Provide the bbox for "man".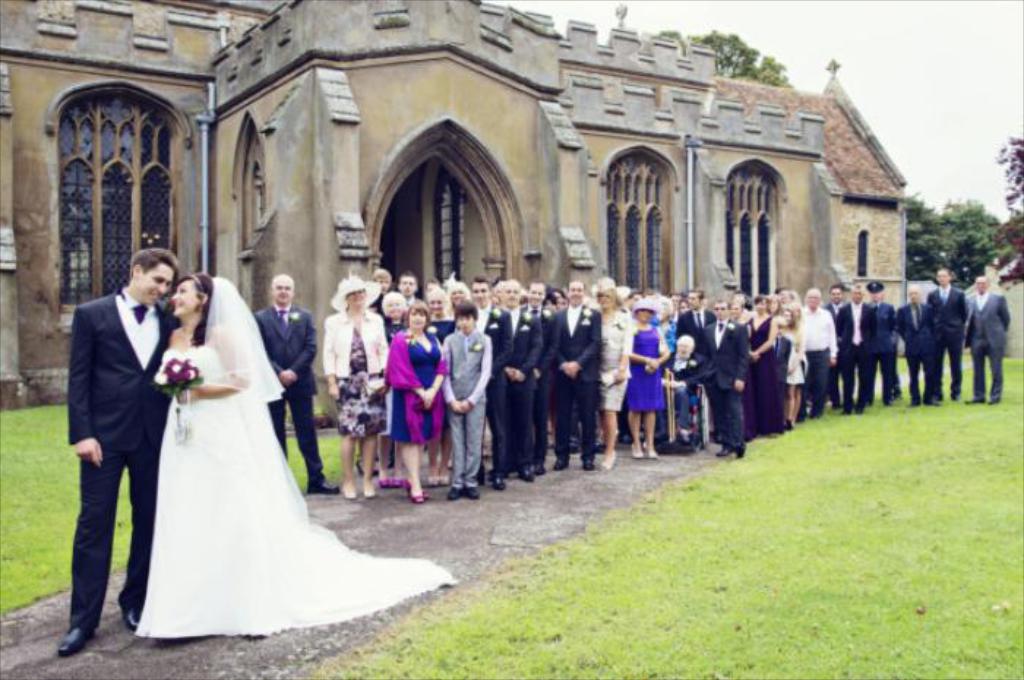
l=834, t=284, r=869, b=415.
